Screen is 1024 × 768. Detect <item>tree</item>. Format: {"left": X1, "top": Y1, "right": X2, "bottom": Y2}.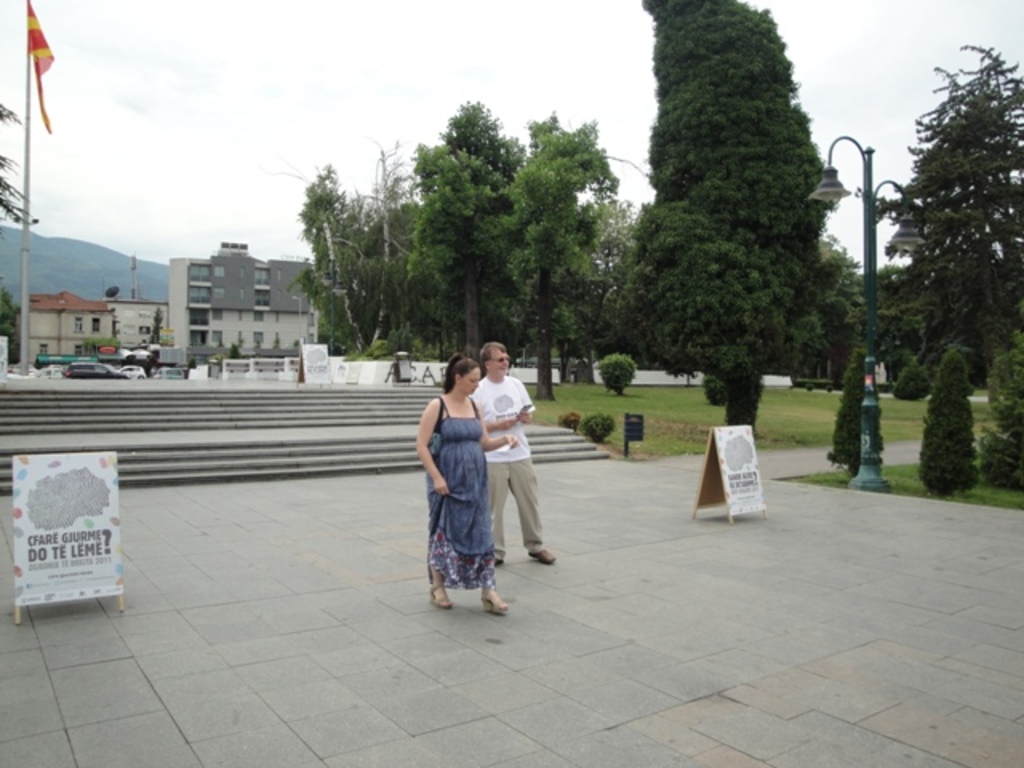
{"left": 0, "top": 278, "right": 24, "bottom": 365}.
